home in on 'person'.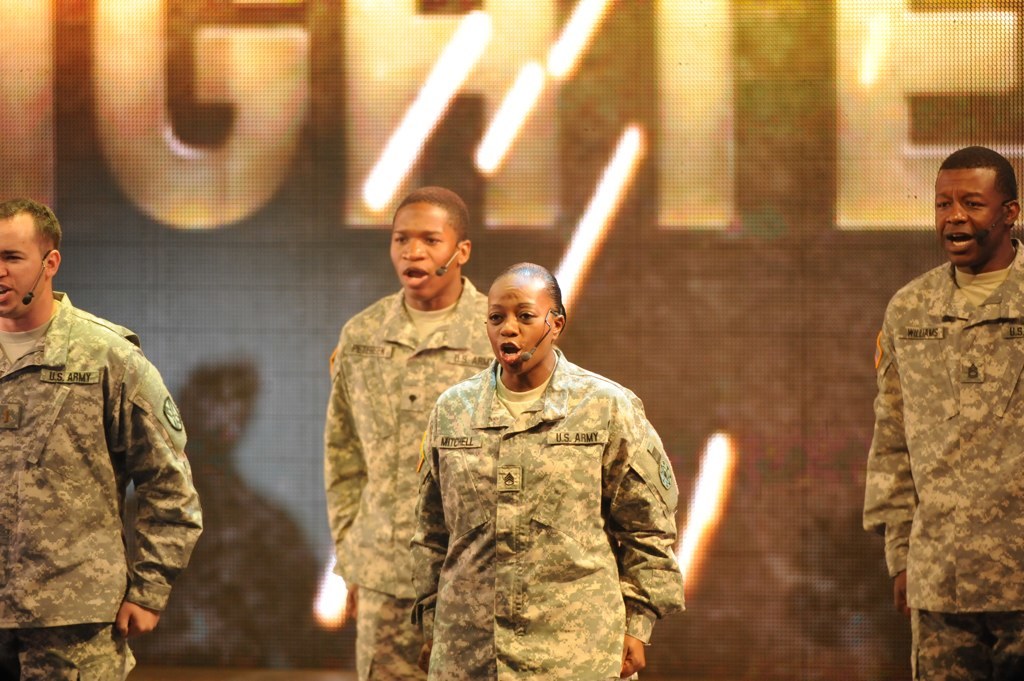
Homed in at select_region(410, 261, 687, 680).
